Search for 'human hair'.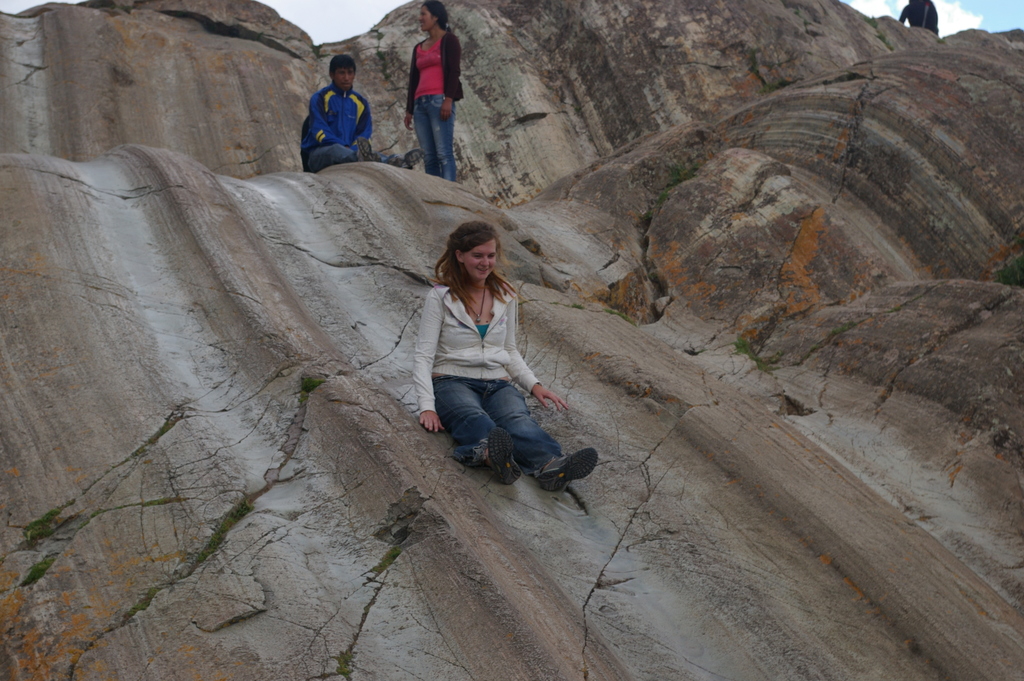
Found at <bbox>437, 220, 517, 302</bbox>.
